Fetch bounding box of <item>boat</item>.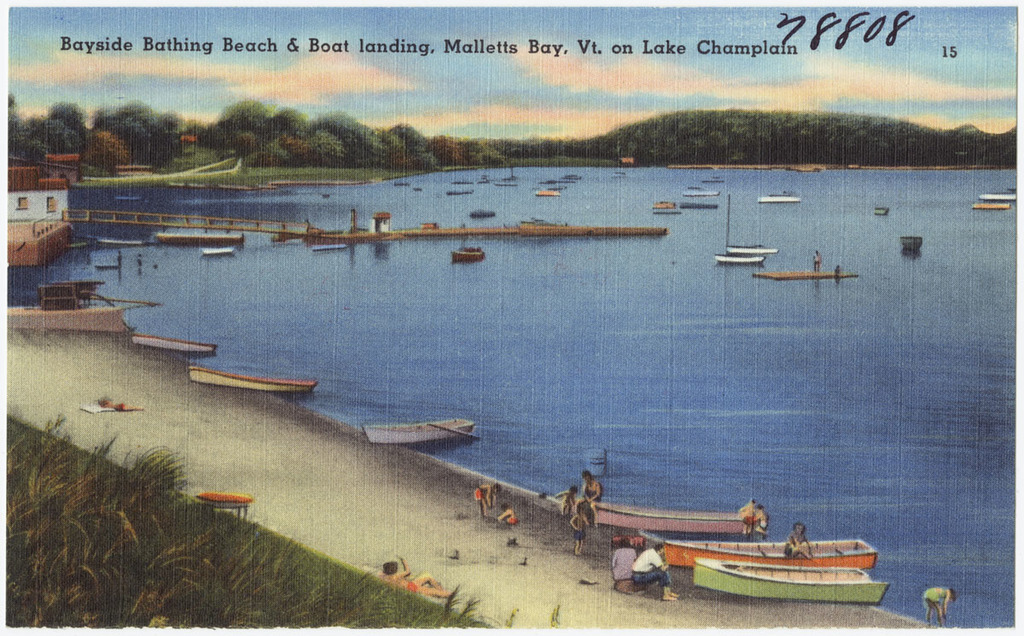
Bbox: [x1=707, y1=248, x2=761, y2=265].
